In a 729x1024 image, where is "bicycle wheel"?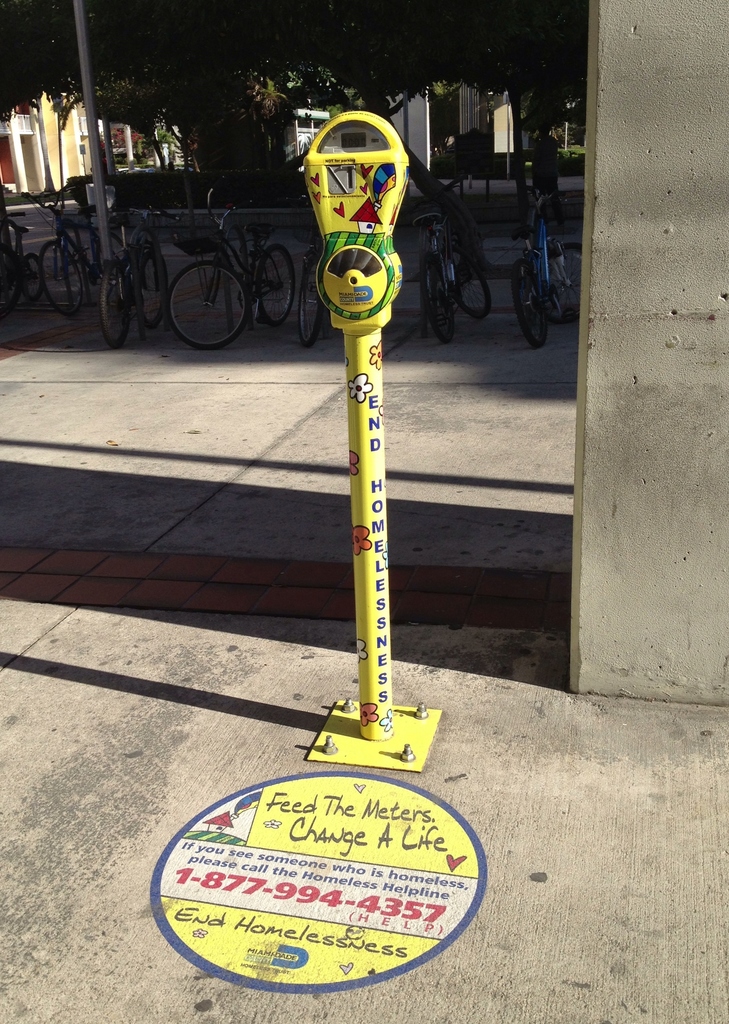
133 228 161 250.
